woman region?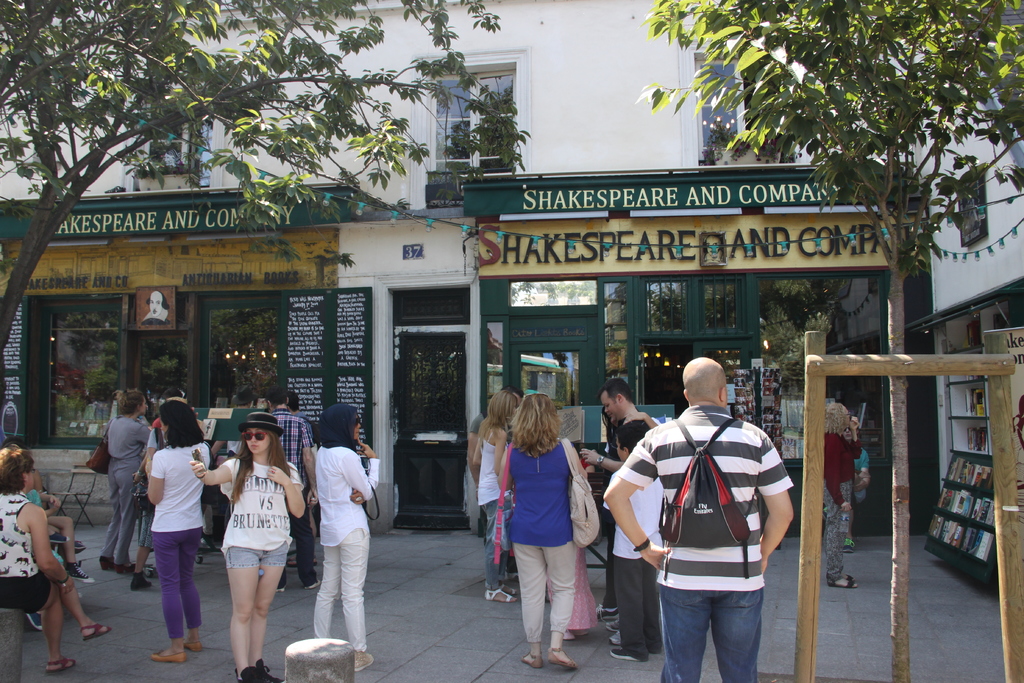
[left=97, top=390, right=156, bottom=575]
